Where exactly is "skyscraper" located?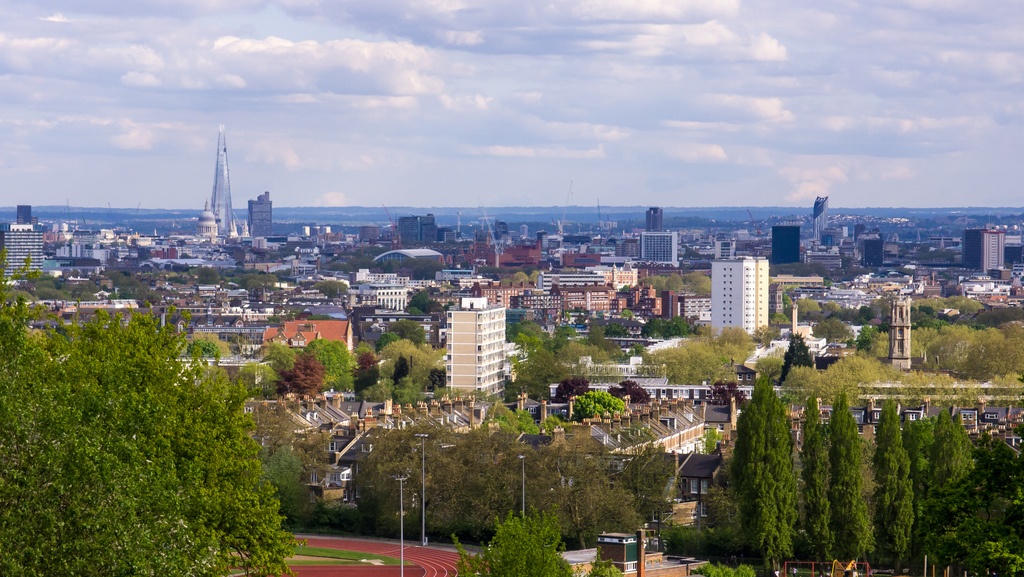
Its bounding box is bbox=(706, 257, 756, 340).
